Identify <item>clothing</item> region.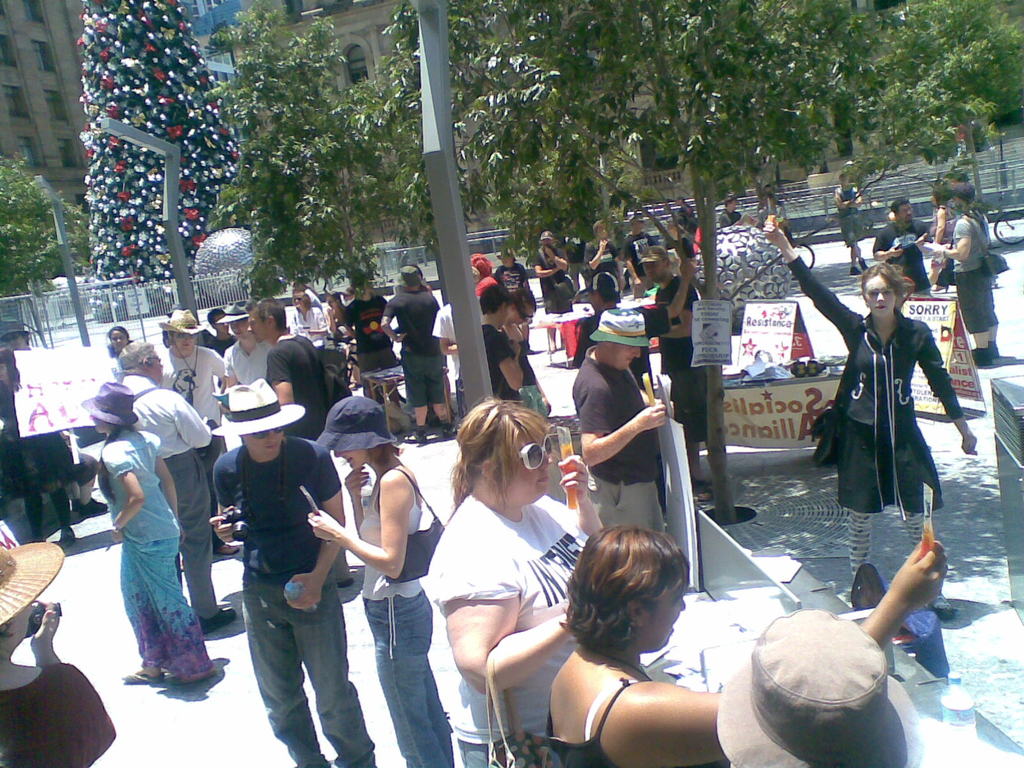
Region: detection(122, 373, 212, 605).
